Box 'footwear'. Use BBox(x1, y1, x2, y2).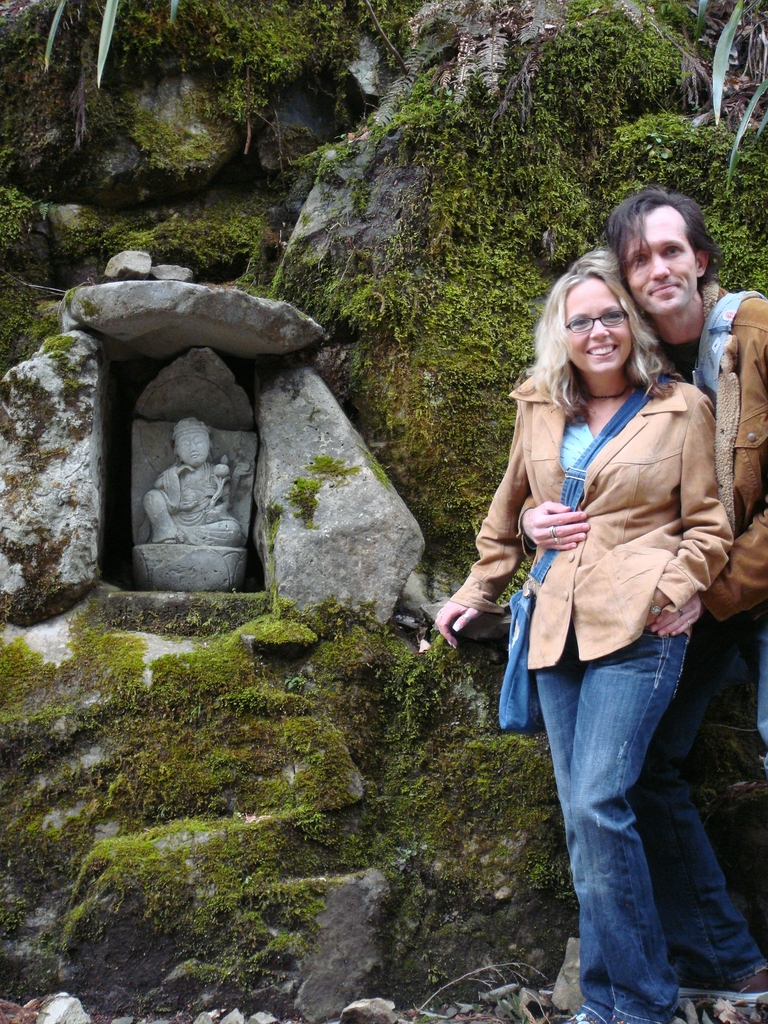
BBox(675, 964, 767, 1005).
